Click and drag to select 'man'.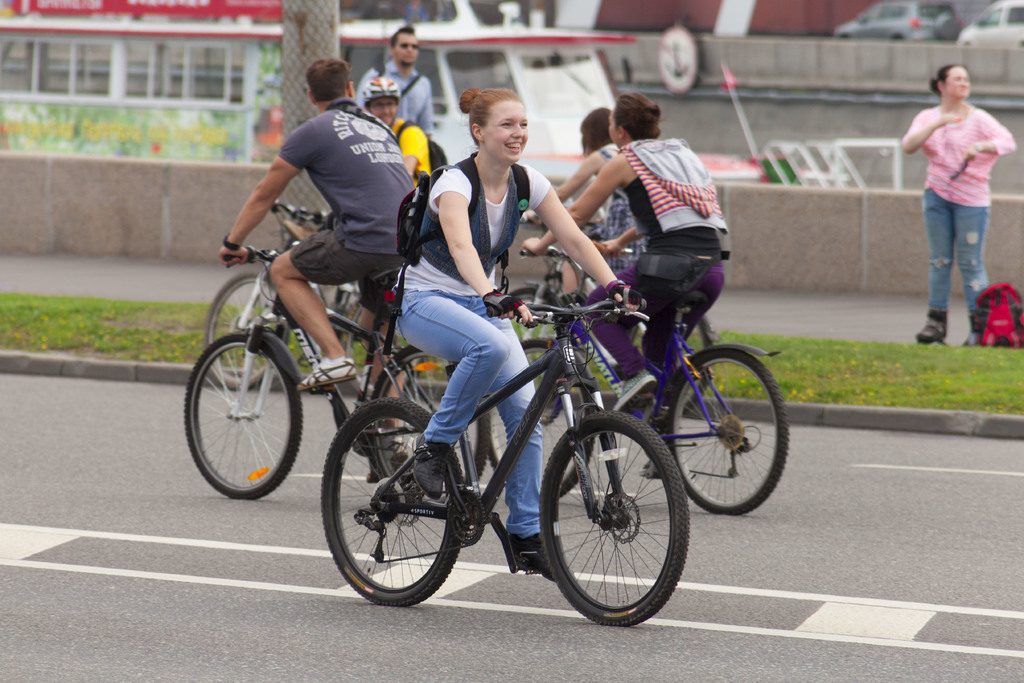
Selection: locate(363, 19, 446, 155).
